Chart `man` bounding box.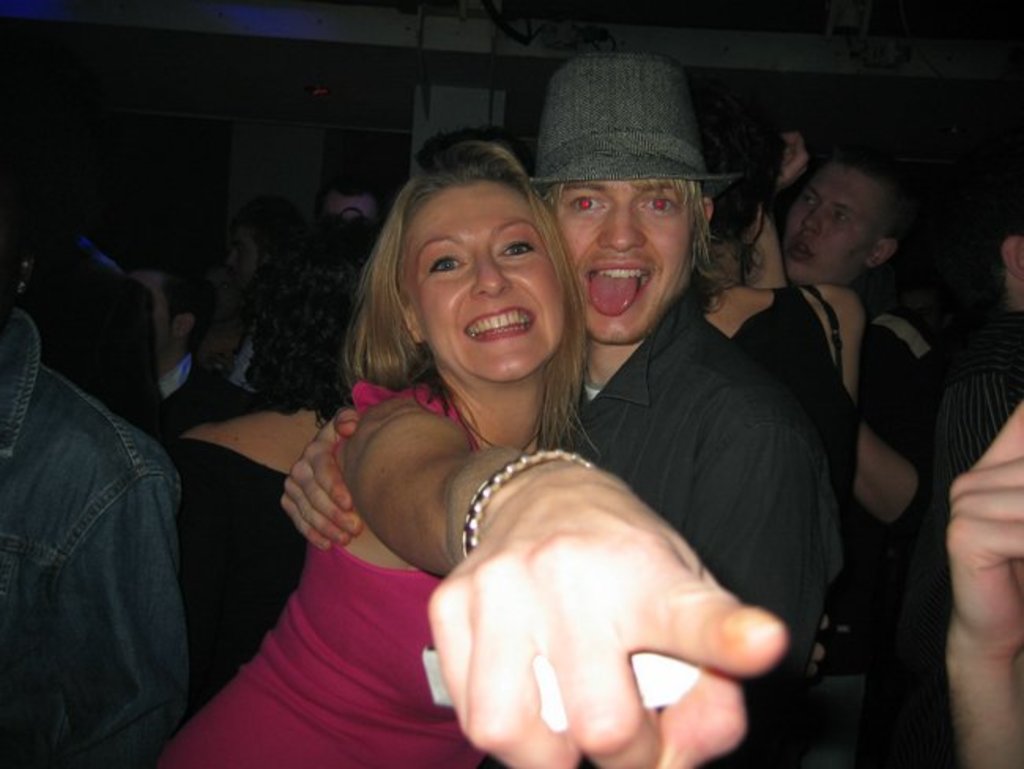
Charted: (left=318, top=172, right=389, bottom=225).
